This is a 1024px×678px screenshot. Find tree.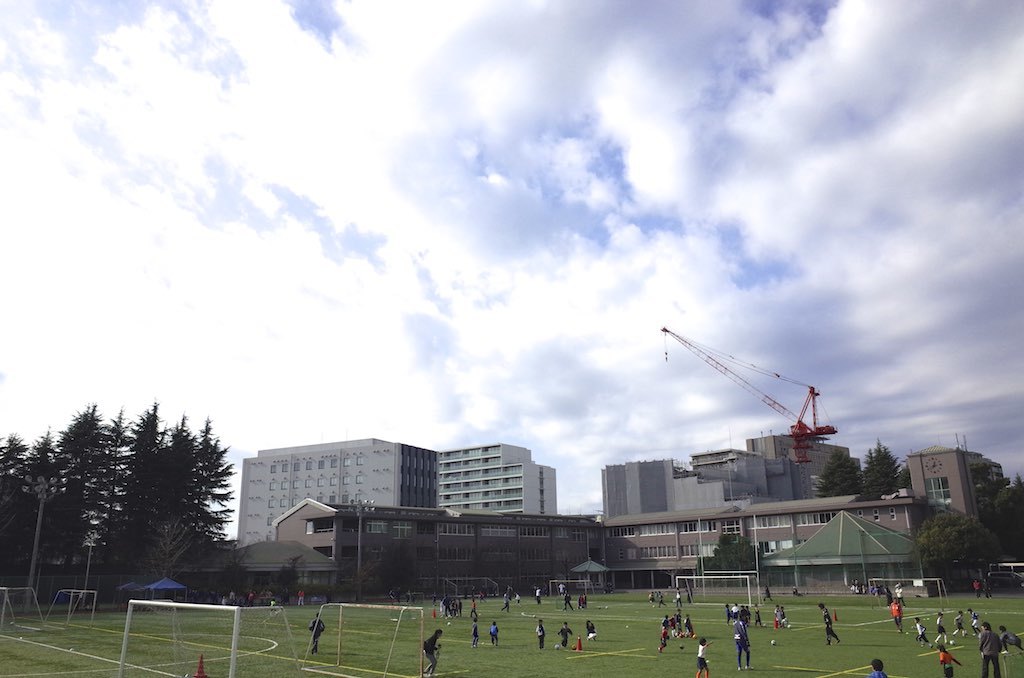
Bounding box: locate(976, 478, 1023, 559).
